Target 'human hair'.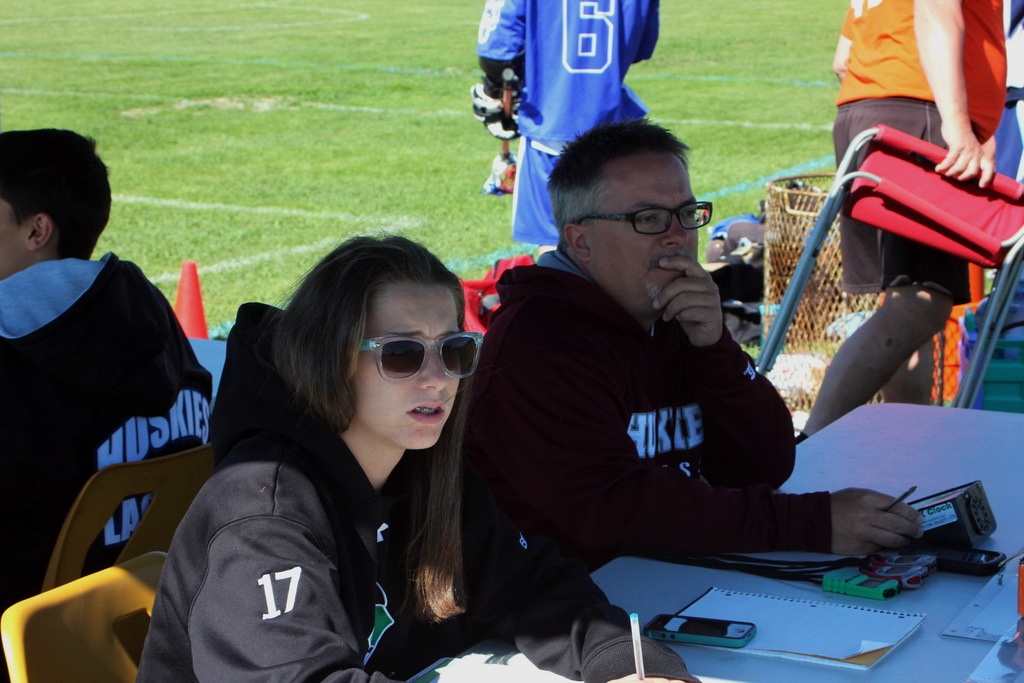
Target region: [0, 129, 110, 259].
